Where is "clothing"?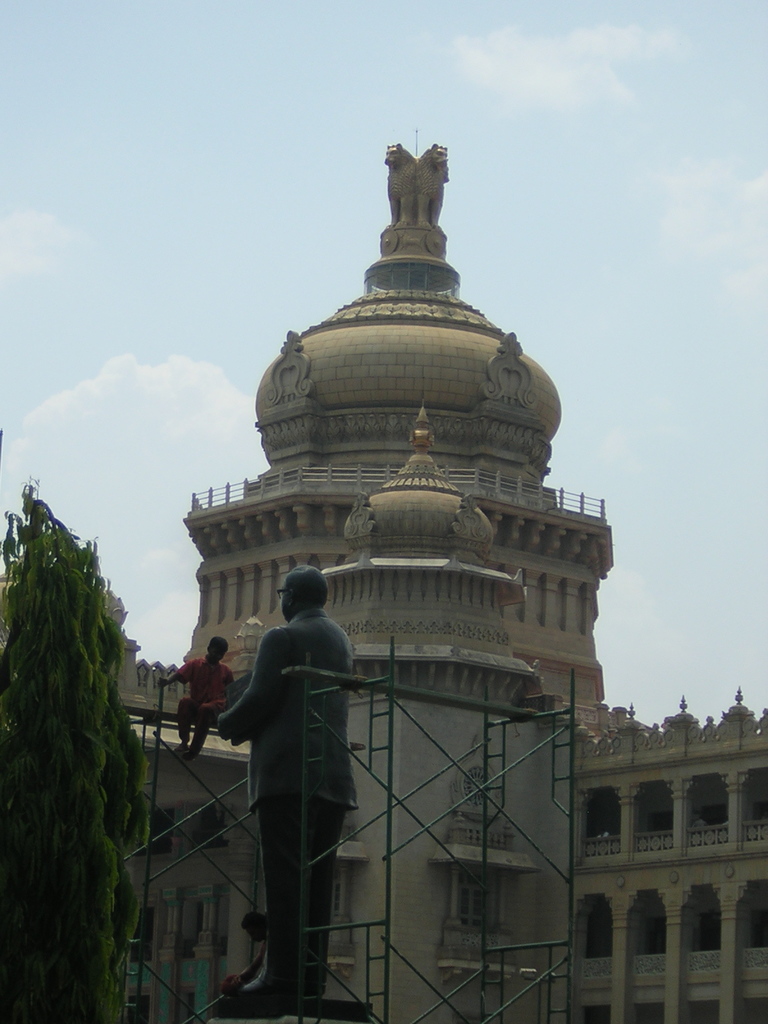
x1=209 y1=557 x2=374 y2=963.
